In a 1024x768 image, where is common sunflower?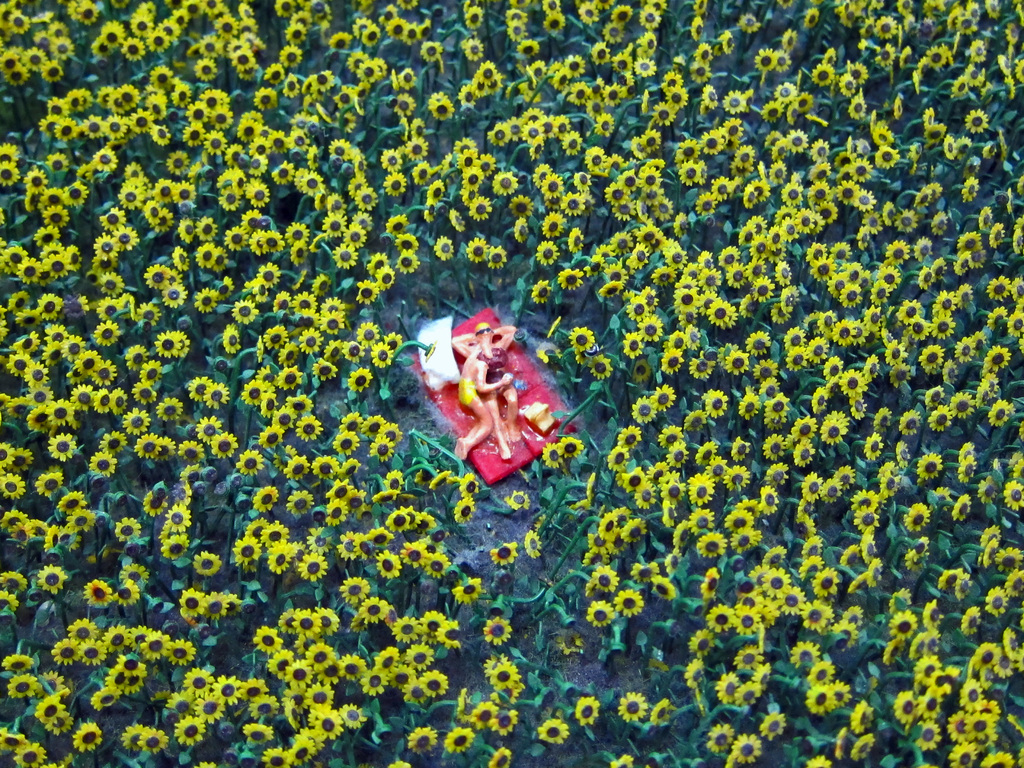
crop(289, 497, 309, 511).
